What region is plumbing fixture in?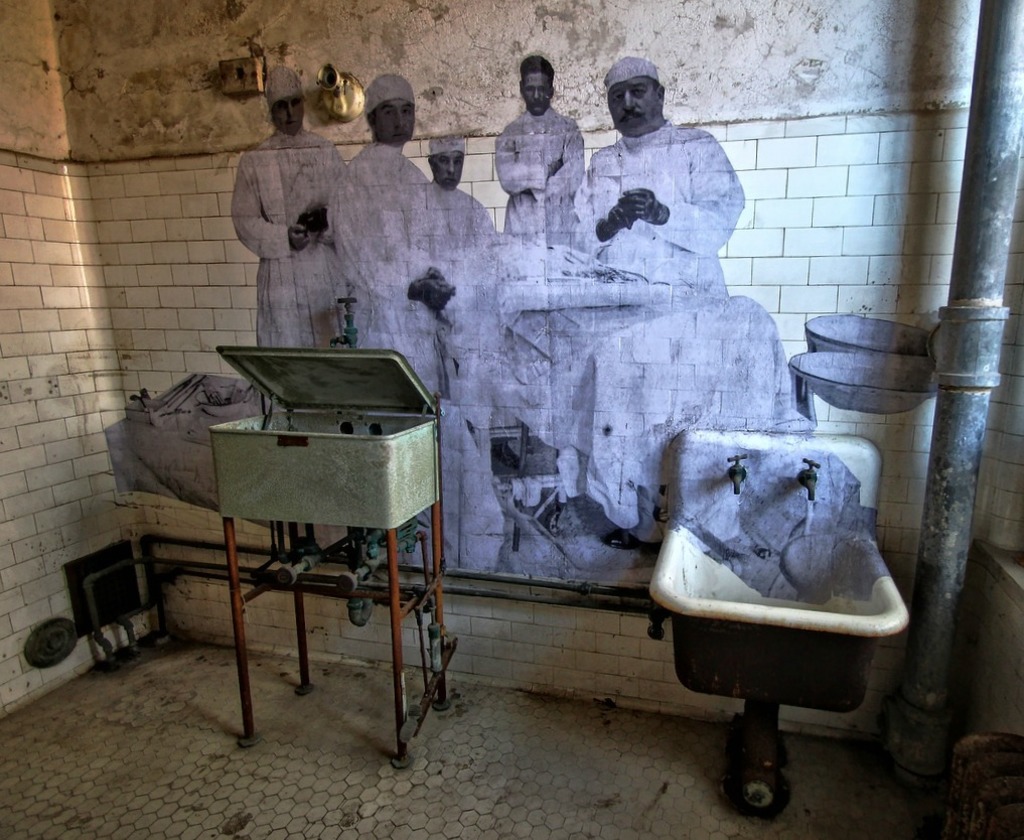
bbox(333, 295, 358, 348).
